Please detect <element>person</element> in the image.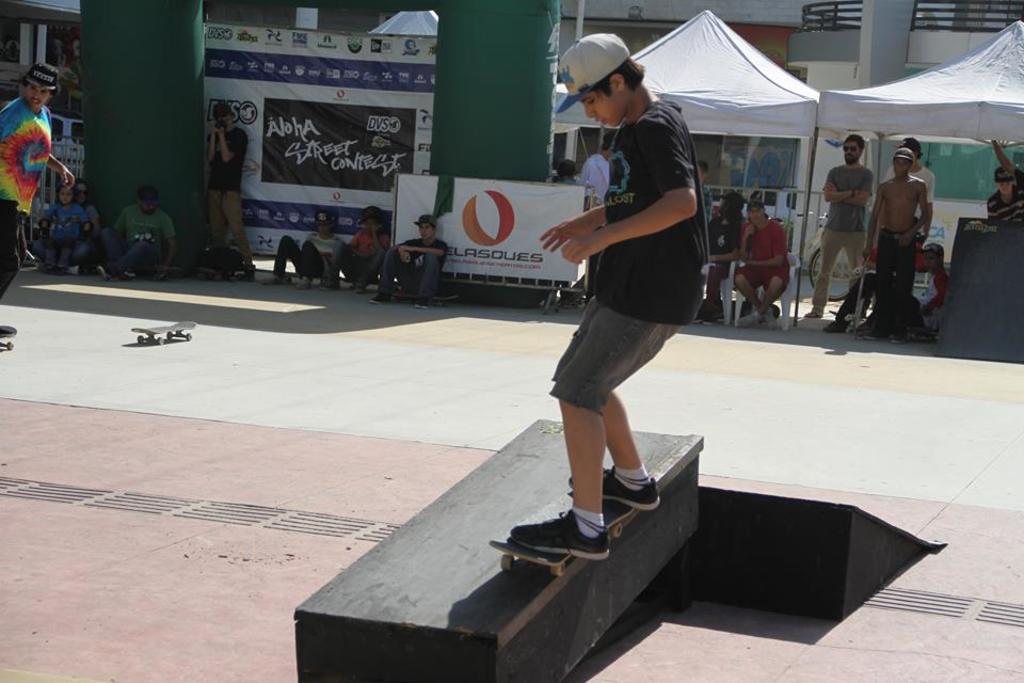
select_region(202, 97, 255, 276).
